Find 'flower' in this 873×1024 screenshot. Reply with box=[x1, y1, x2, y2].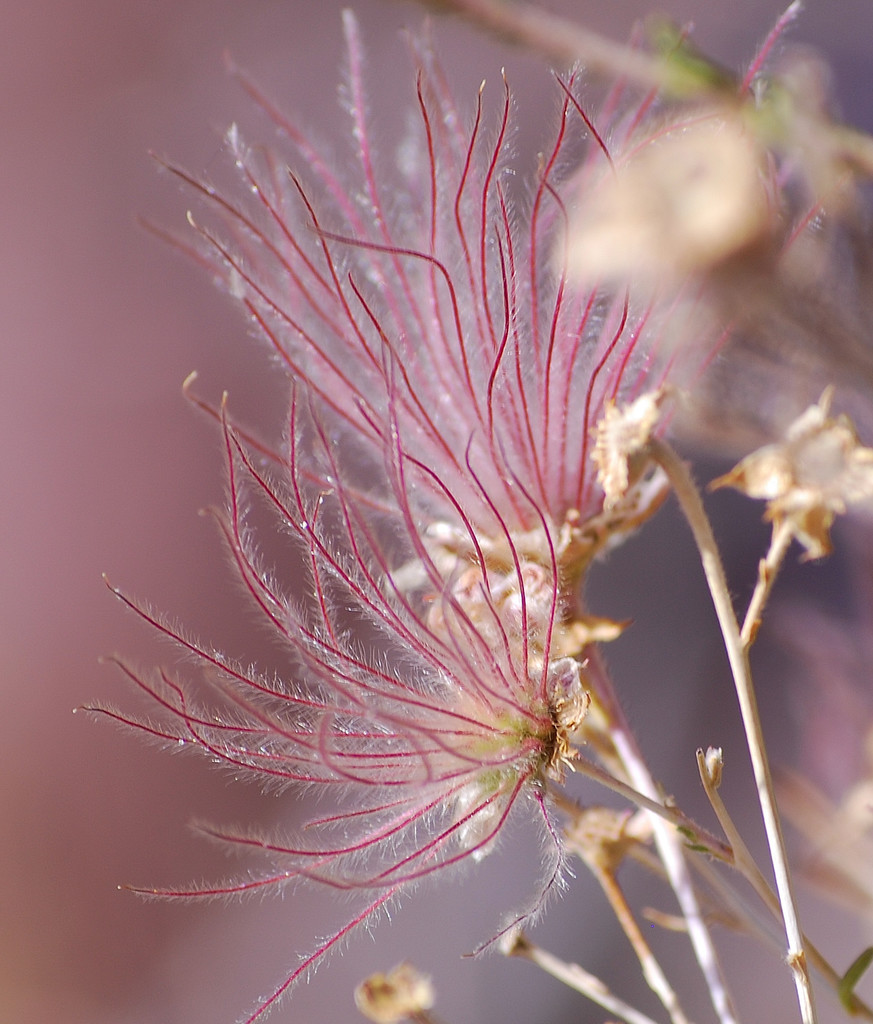
box=[90, 4, 689, 975].
